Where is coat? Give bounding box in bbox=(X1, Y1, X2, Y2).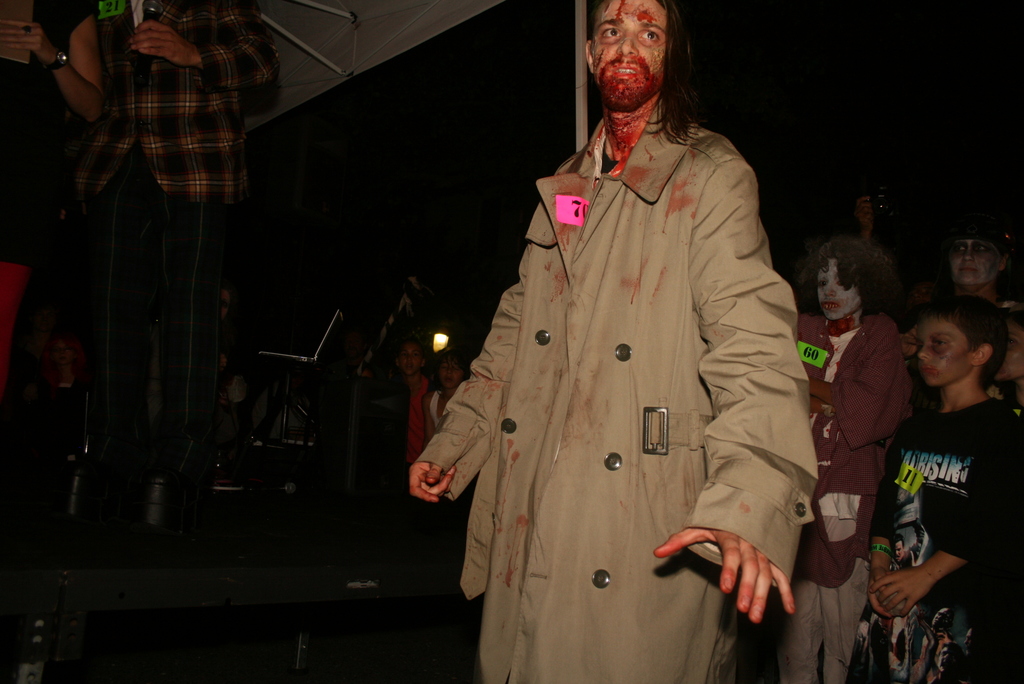
bbox=(409, 99, 822, 683).
